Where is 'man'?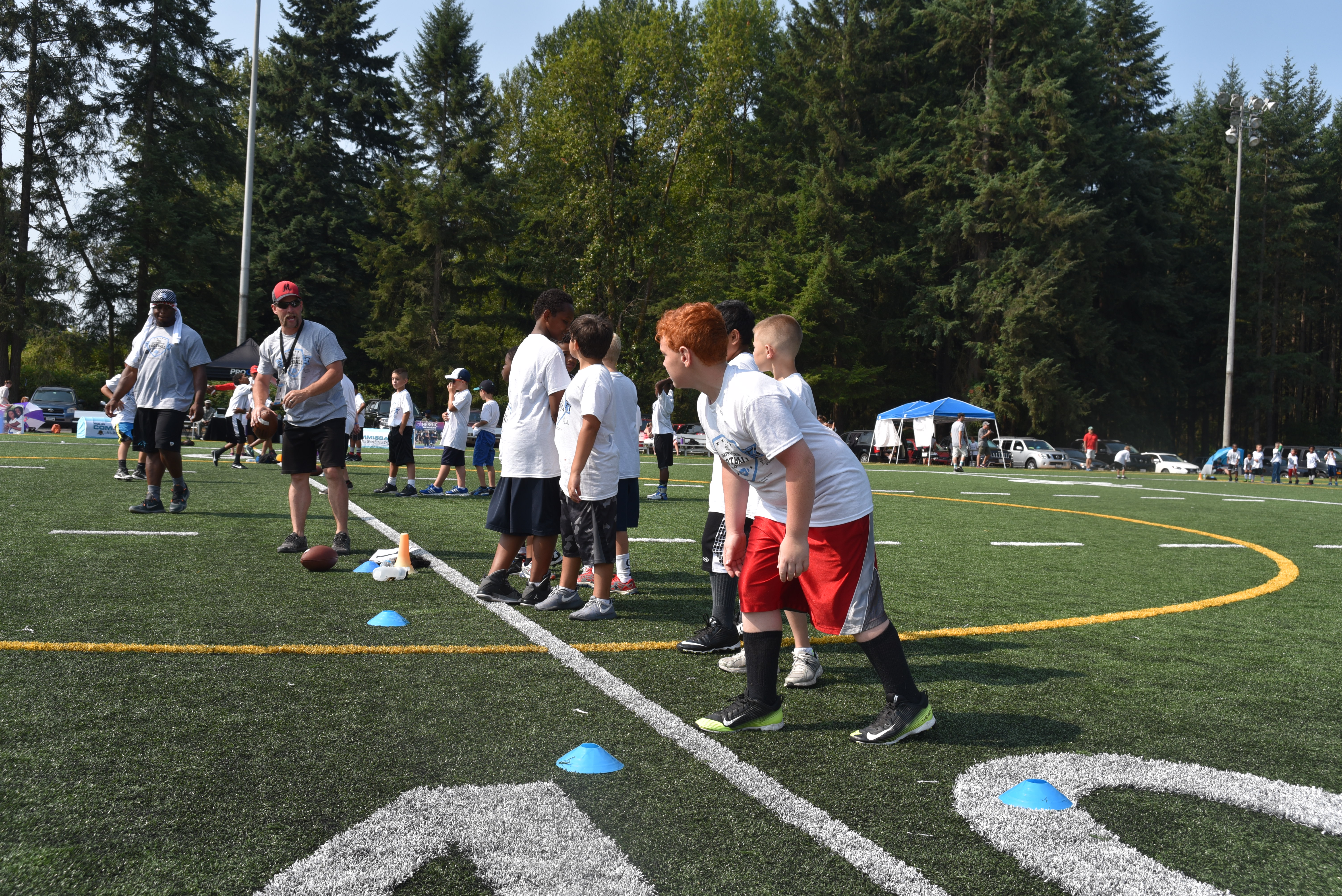
bbox=(212, 92, 216, 105).
